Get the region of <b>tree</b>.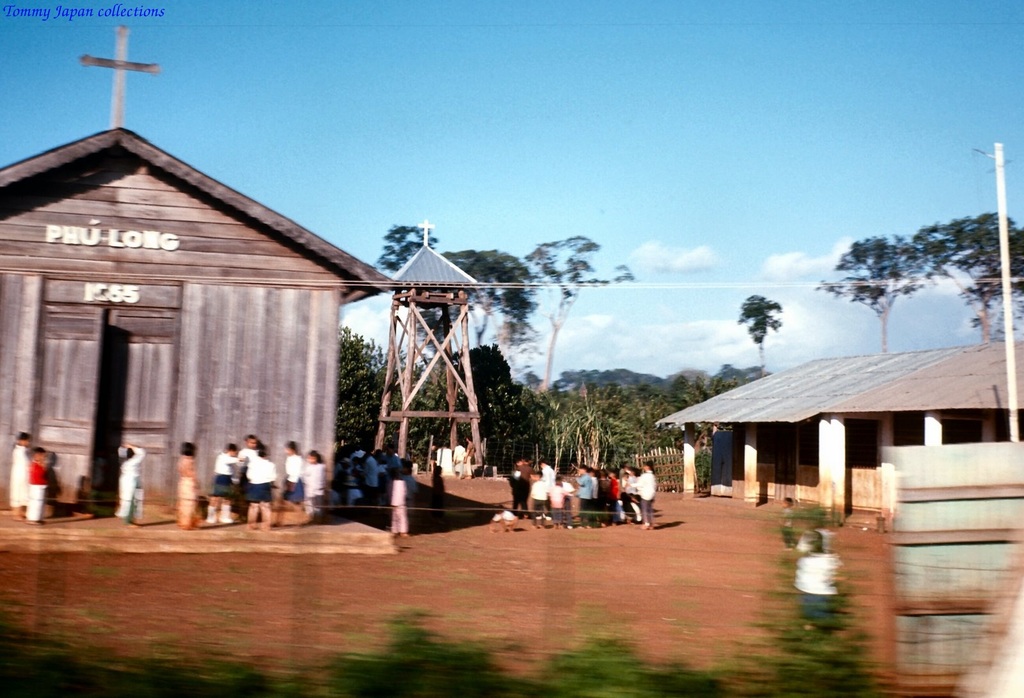
detection(913, 208, 1023, 353).
